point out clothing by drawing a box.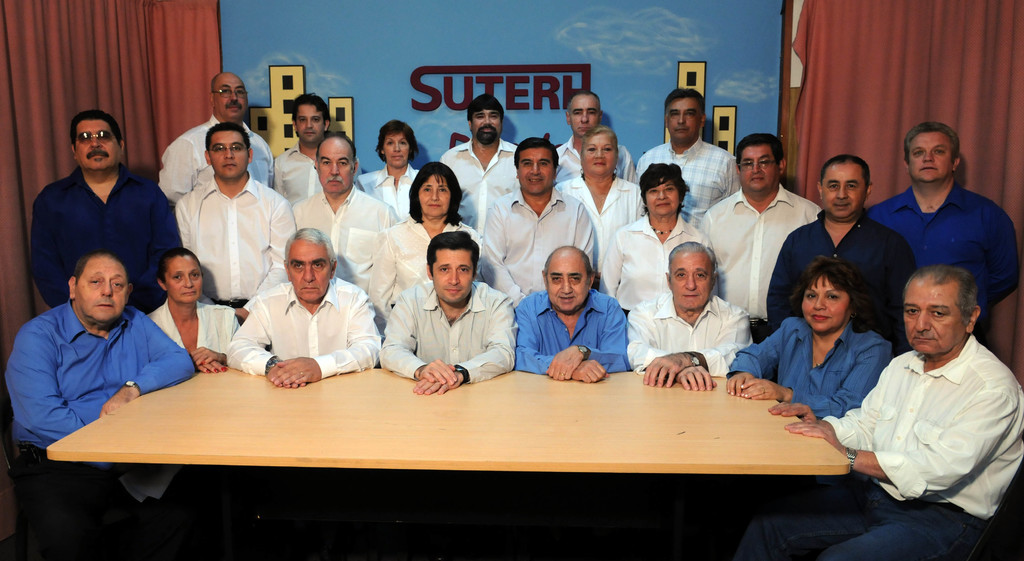
BBox(788, 333, 1023, 560).
